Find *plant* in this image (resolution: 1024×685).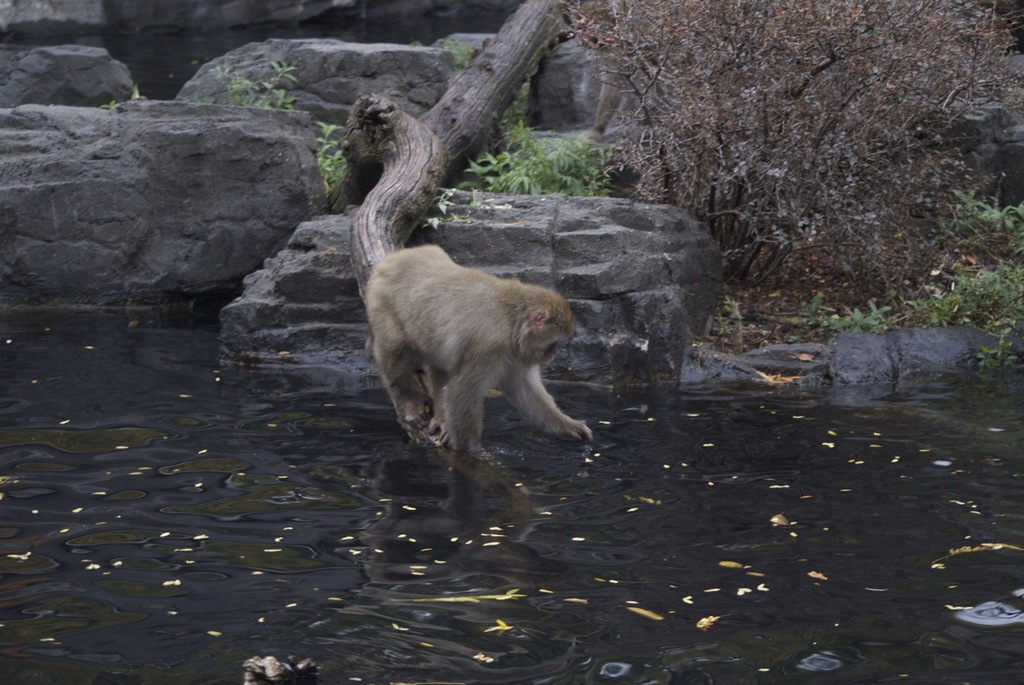
{"x1": 317, "y1": 117, "x2": 348, "y2": 194}.
